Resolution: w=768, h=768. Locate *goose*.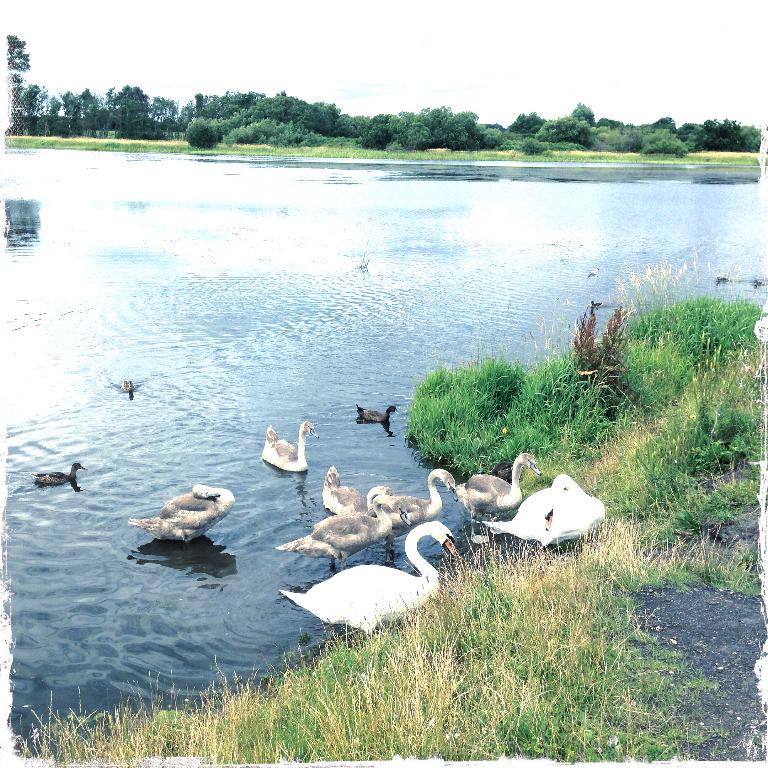
crop(284, 490, 408, 573).
